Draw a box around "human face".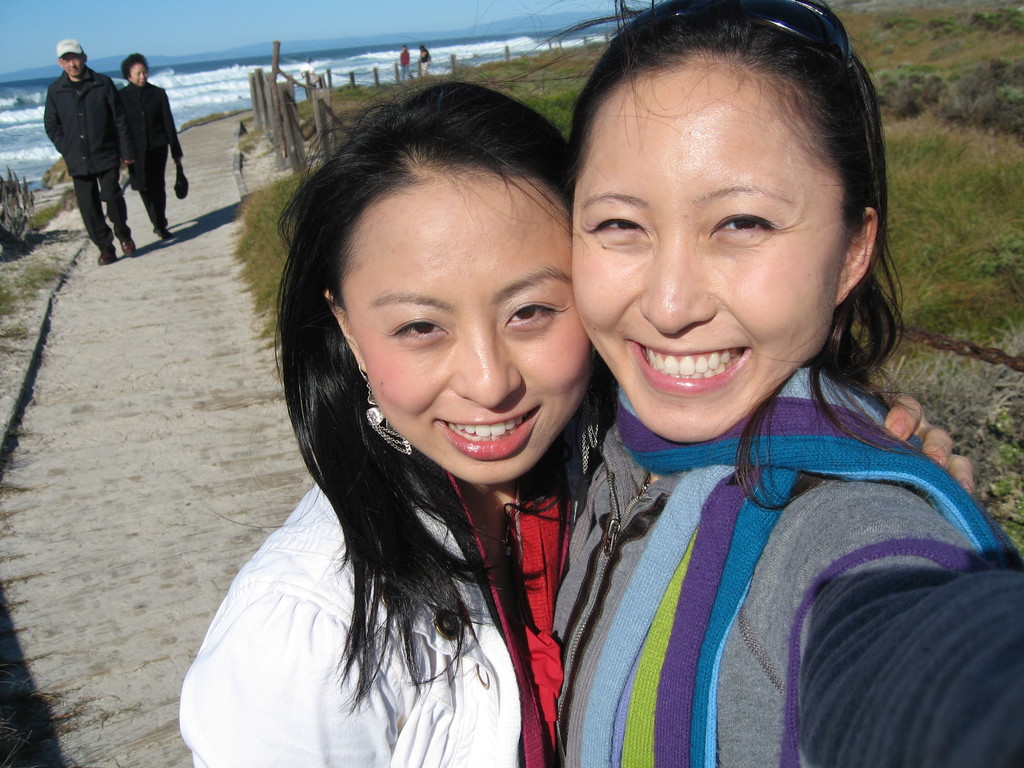
x1=58 y1=54 x2=84 y2=77.
